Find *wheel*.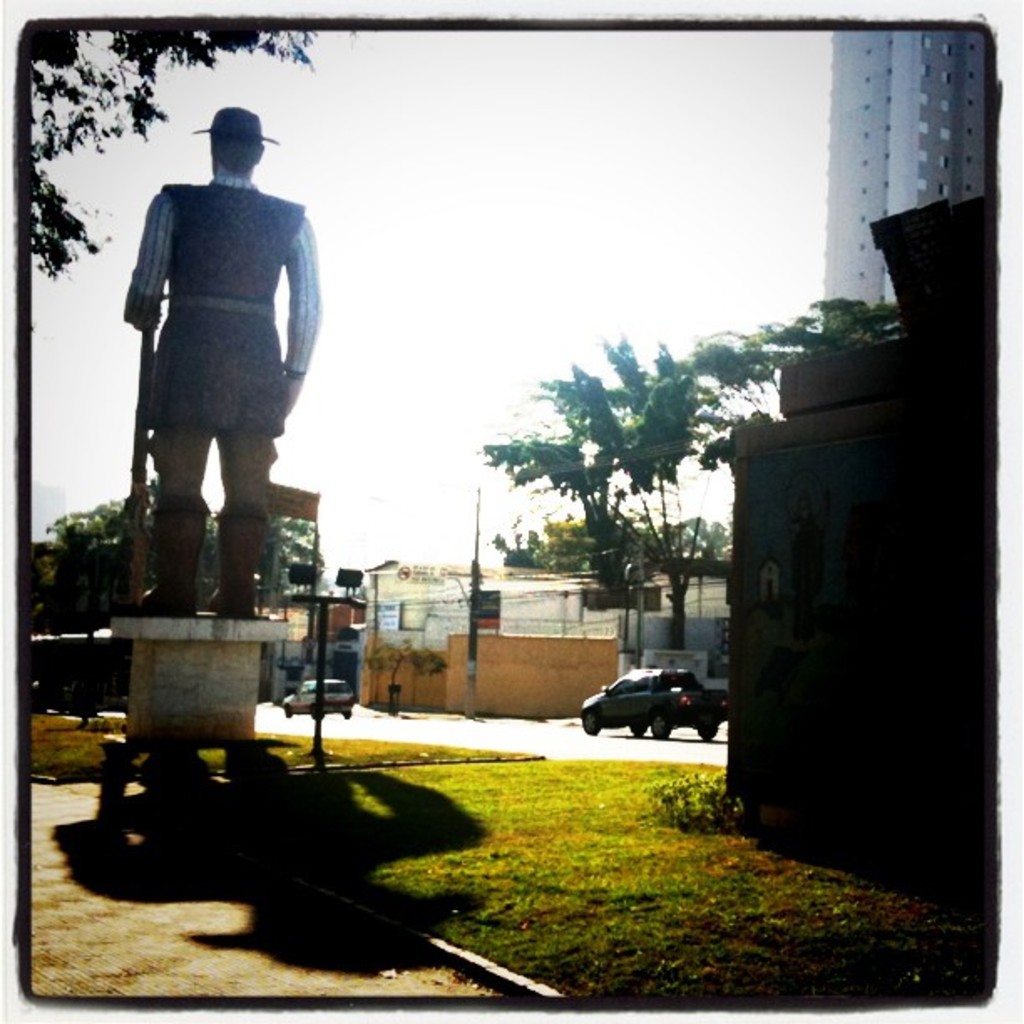
region(631, 719, 646, 741).
